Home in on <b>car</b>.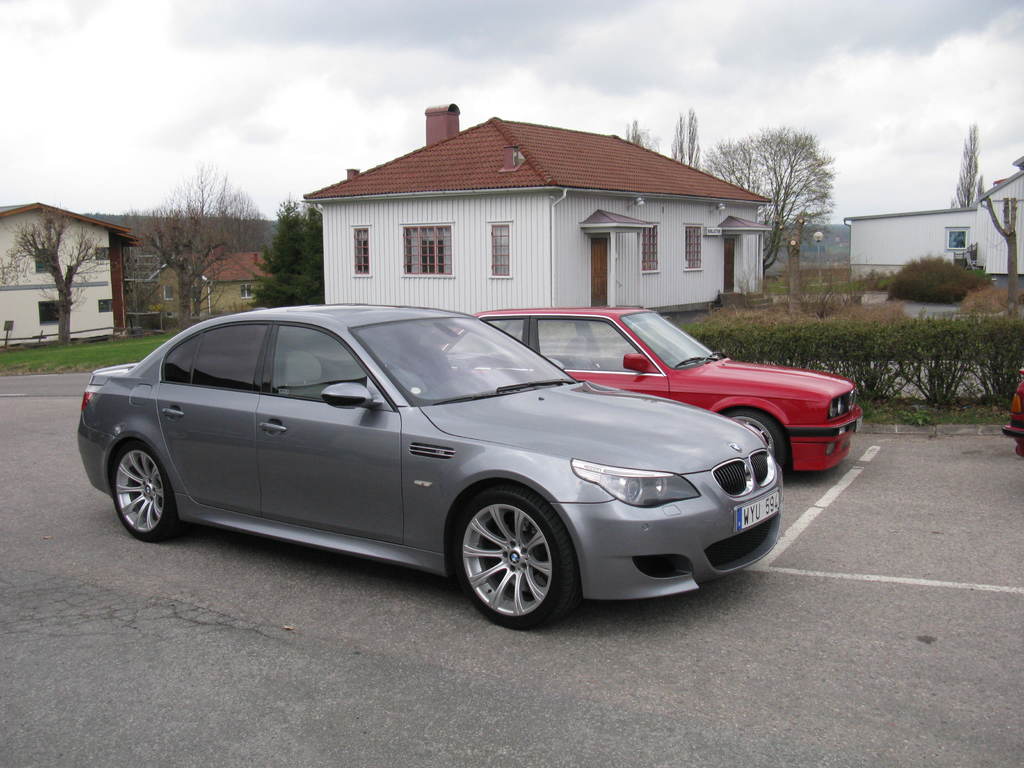
Homed in at detection(1003, 362, 1023, 459).
